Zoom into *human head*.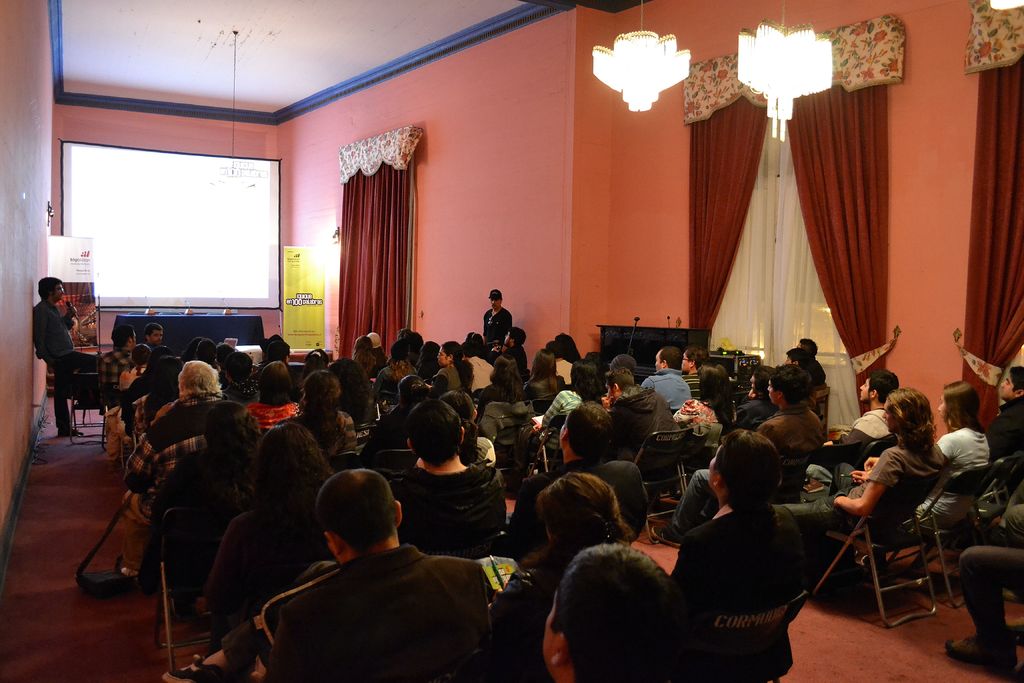
Zoom target: (left=352, top=336, right=370, bottom=352).
